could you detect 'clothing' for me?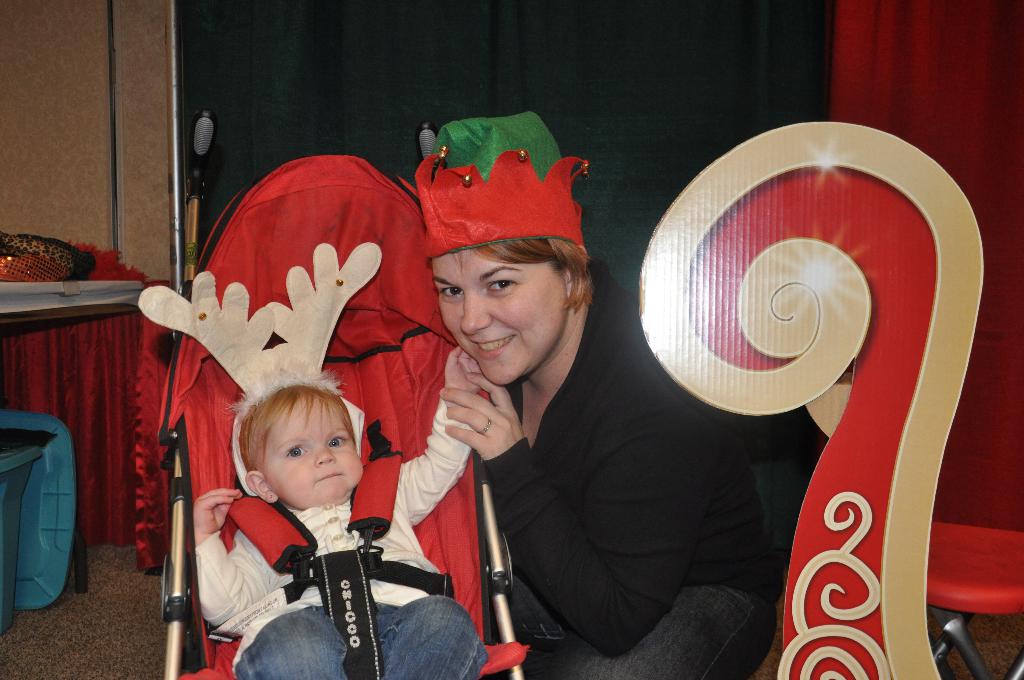
Detection result: {"x1": 470, "y1": 266, "x2": 779, "y2": 679}.
